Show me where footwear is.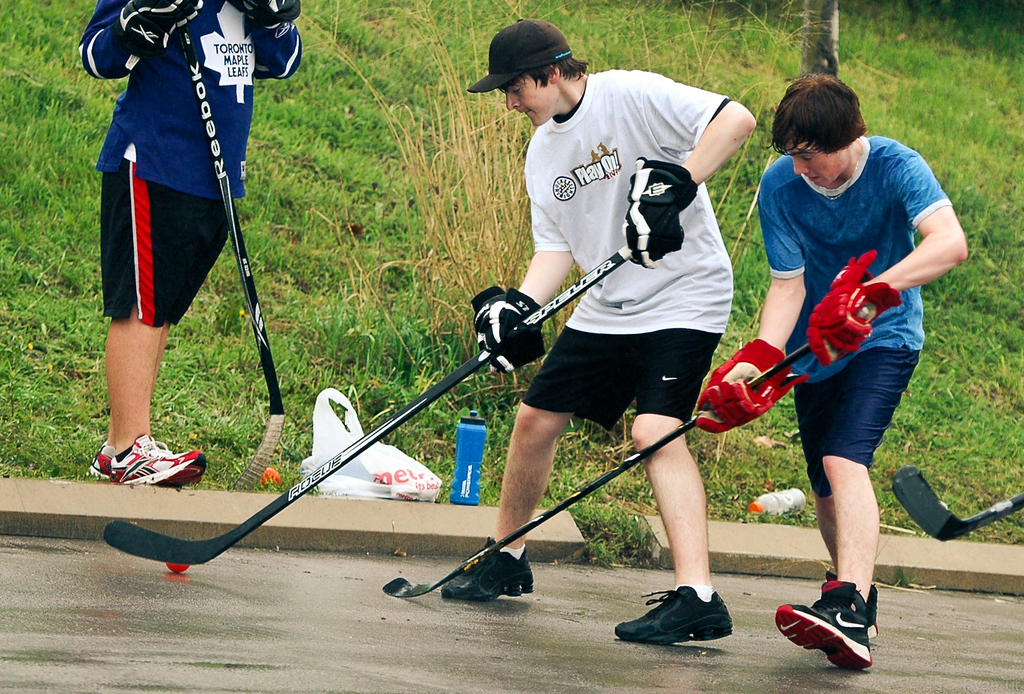
footwear is at rect(609, 580, 733, 643).
